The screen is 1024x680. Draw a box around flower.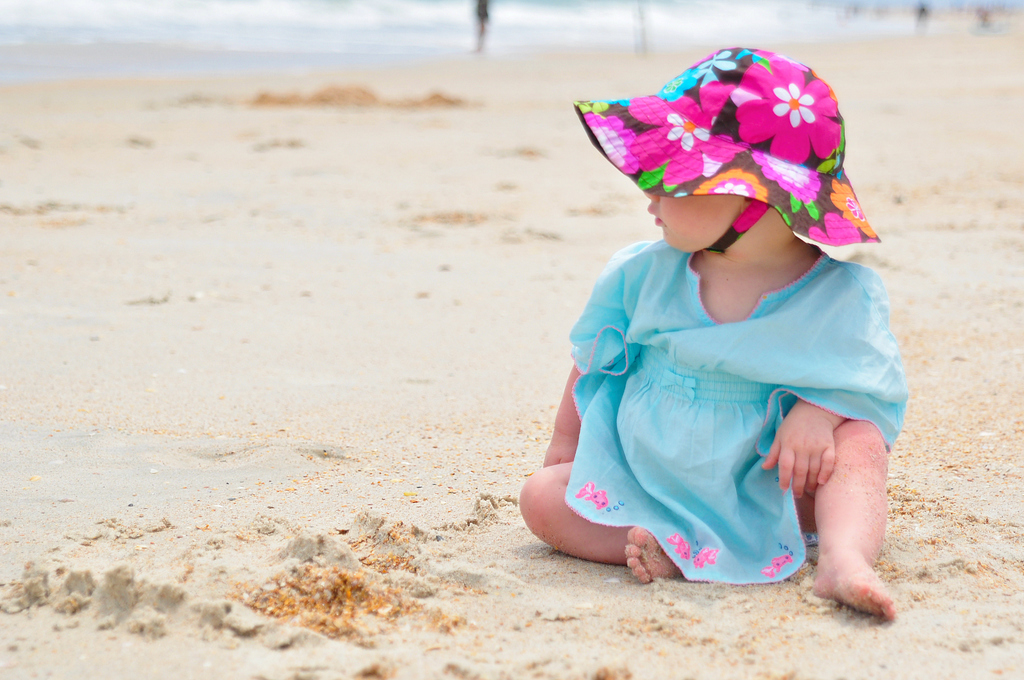
left=693, top=164, right=767, bottom=201.
